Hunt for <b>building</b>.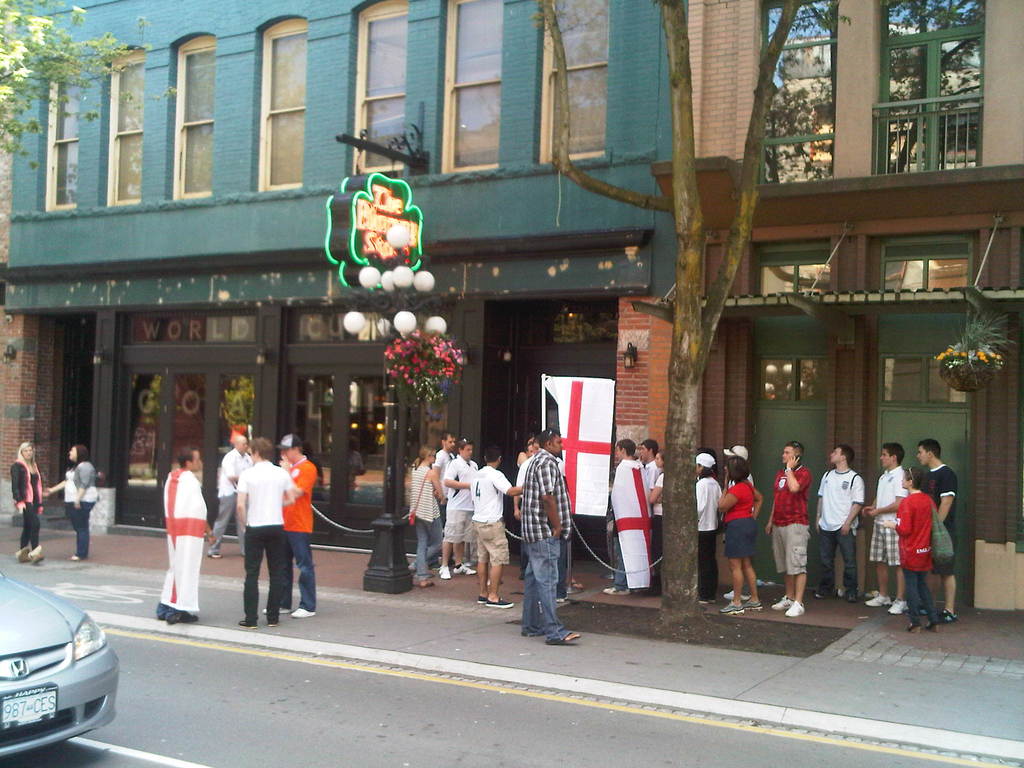
Hunted down at 0/0/1023/616.
